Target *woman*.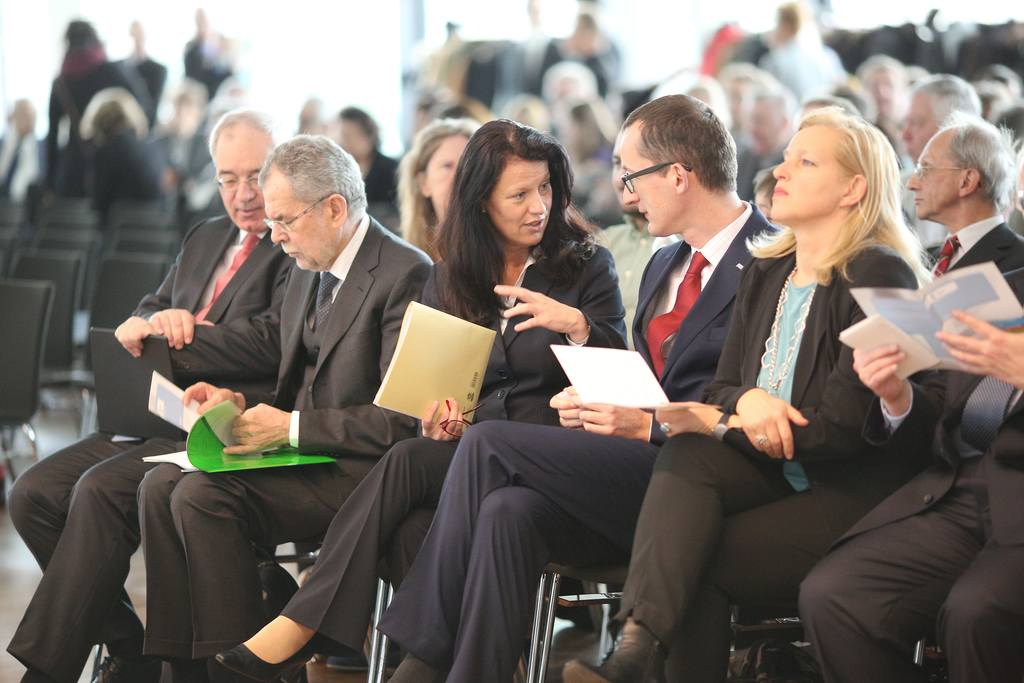
Target region: [left=211, top=115, right=630, bottom=682].
